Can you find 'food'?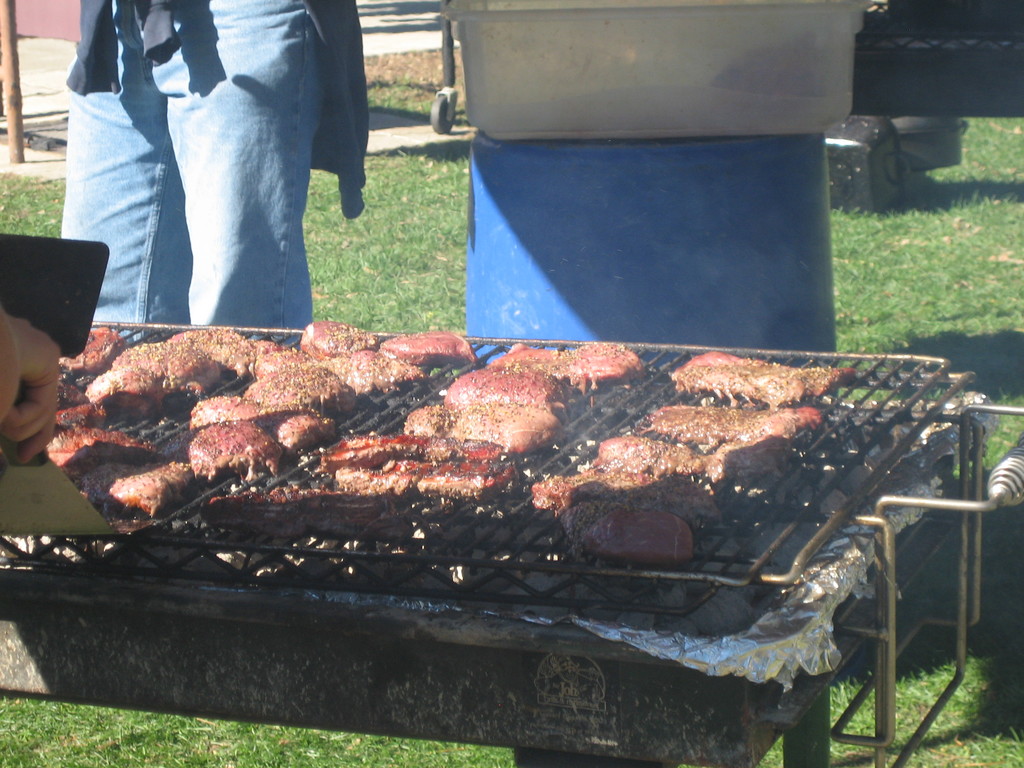
Yes, bounding box: <region>531, 352, 847, 562</region>.
